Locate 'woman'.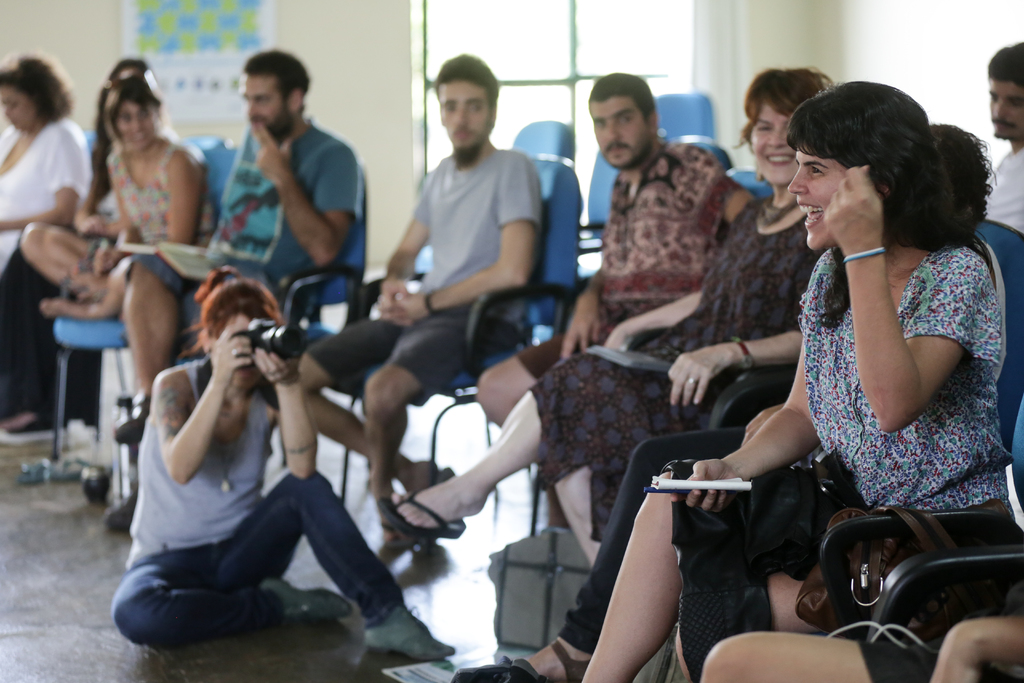
Bounding box: 385,66,825,562.
